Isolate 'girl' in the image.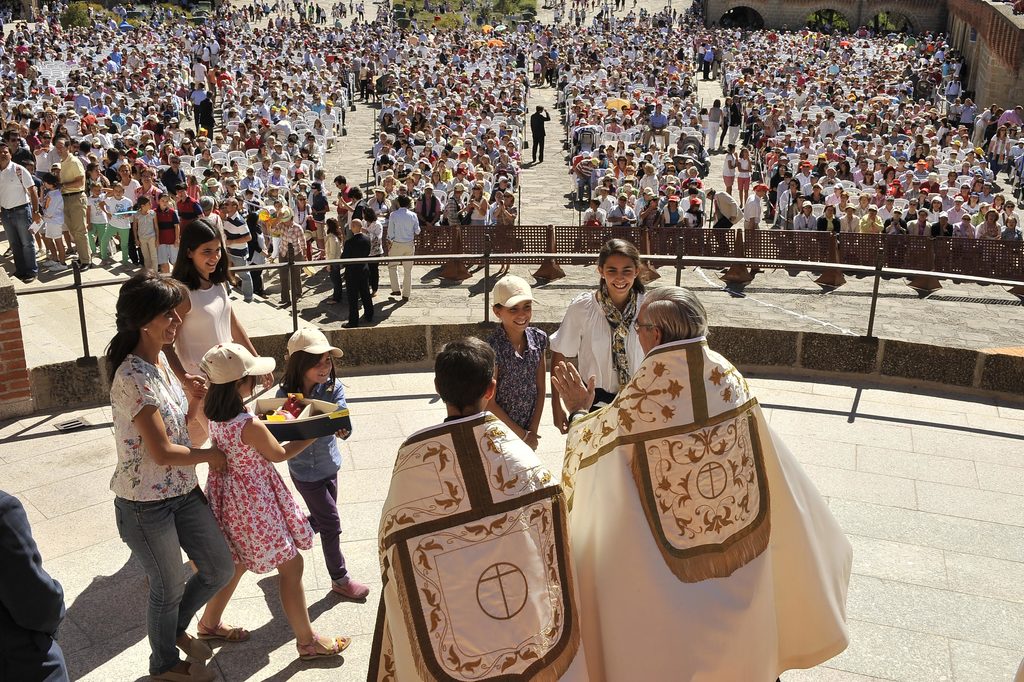
Isolated region: left=735, top=149, right=752, bottom=207.
